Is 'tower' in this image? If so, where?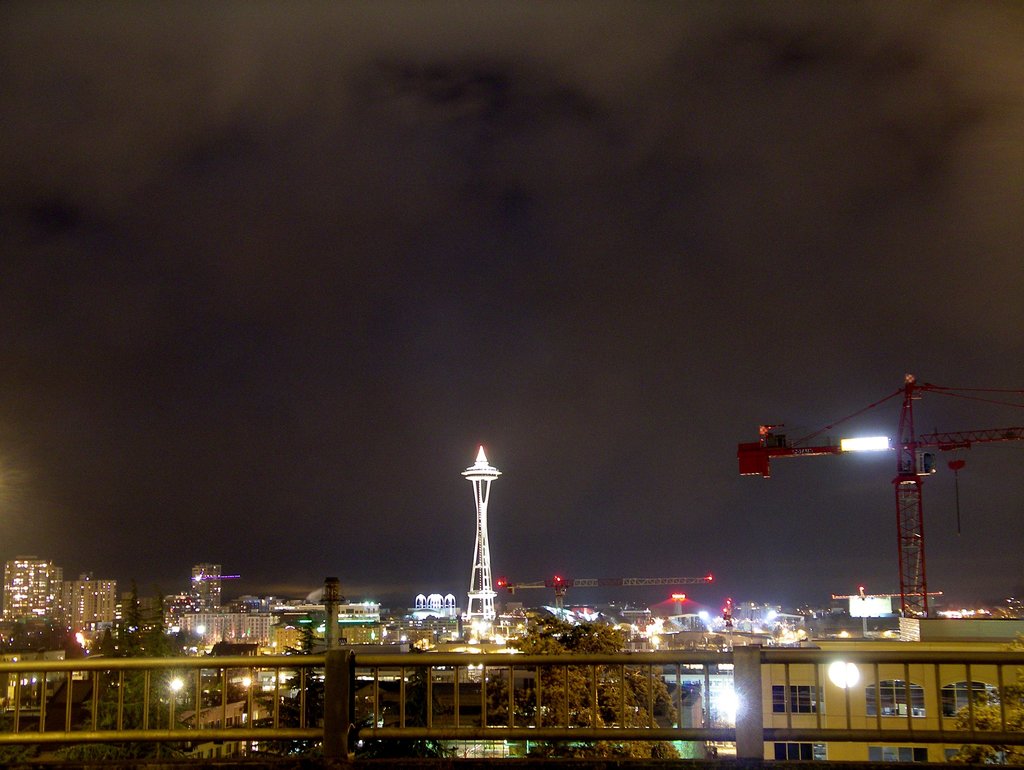
Yes, at [x1=742, y1=376, x2=1023, y2=648].
